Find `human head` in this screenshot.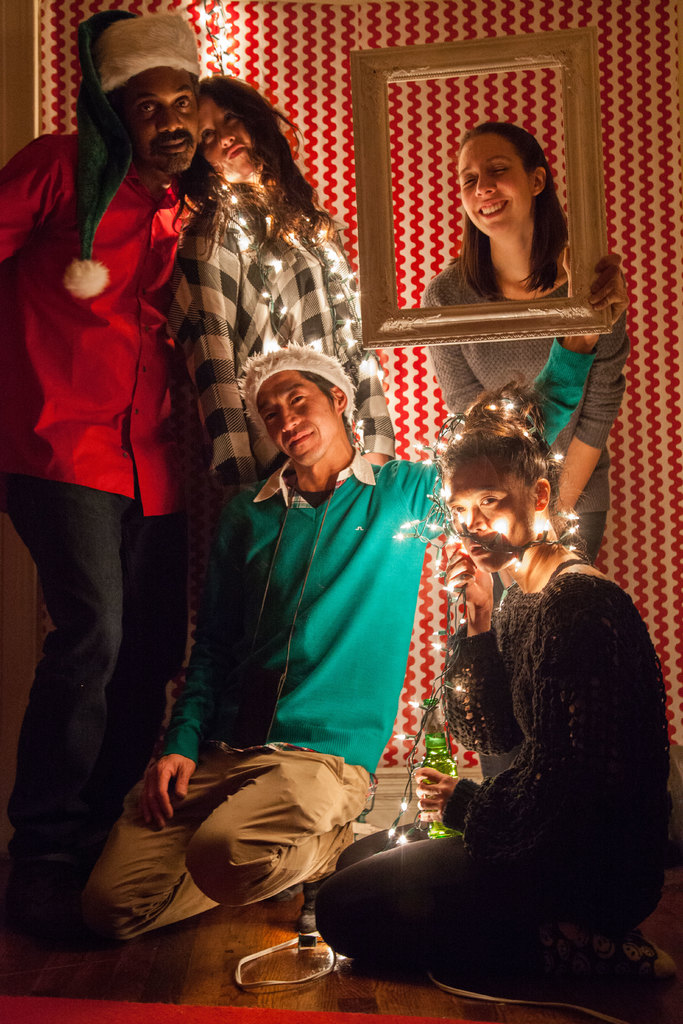
The bounding box for `human head` is <region>101, 15, 202, 176</region>.
